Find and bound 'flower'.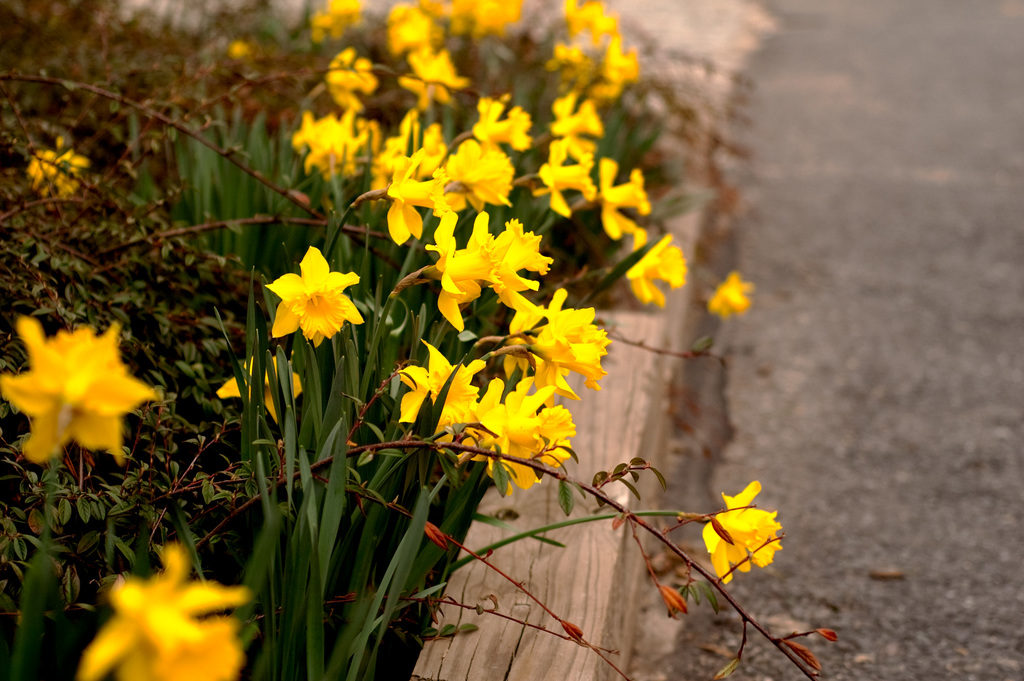
Bound: <box>692,479,788,582</box>.
